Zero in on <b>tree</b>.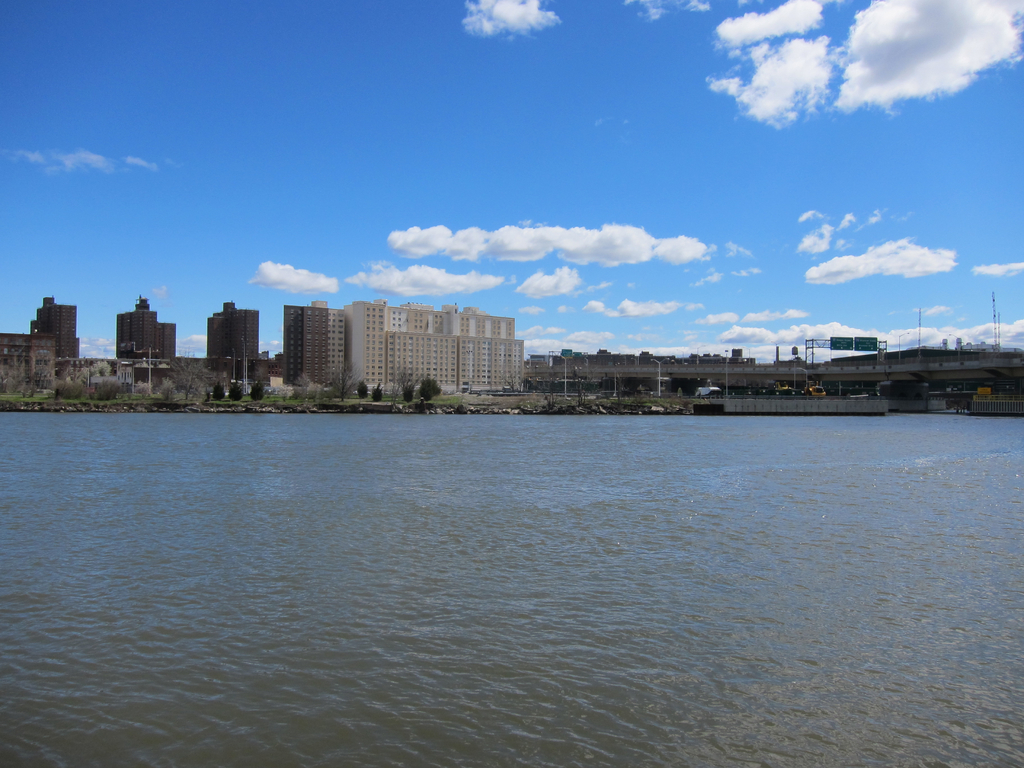
Zeroed in: 500 371 515 396.
